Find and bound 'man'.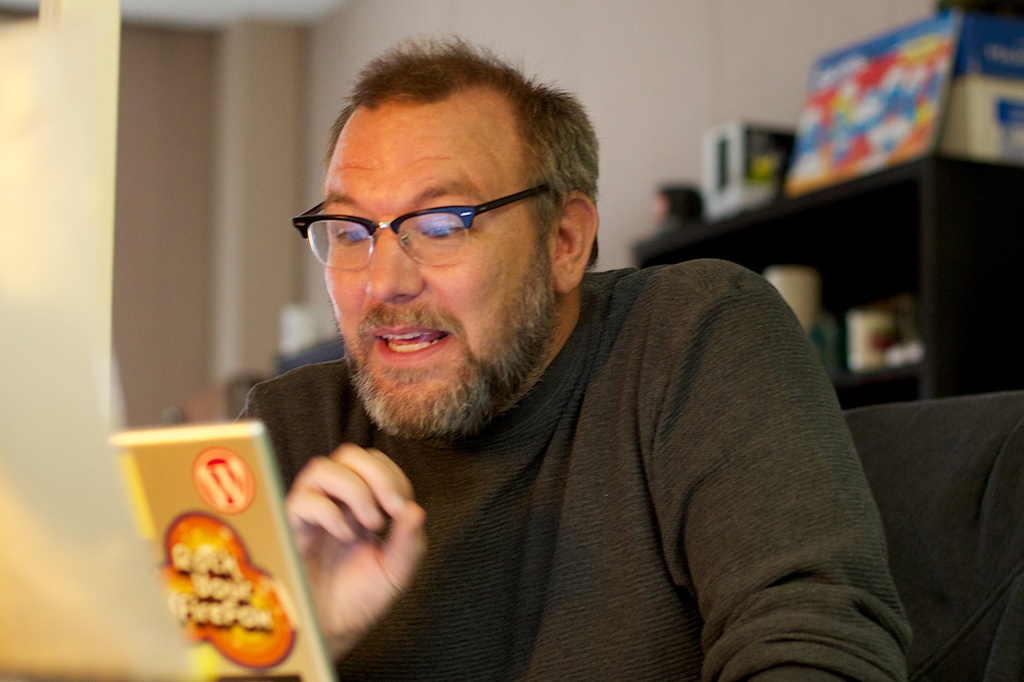
Bound: (175, 65, 948, 679).
